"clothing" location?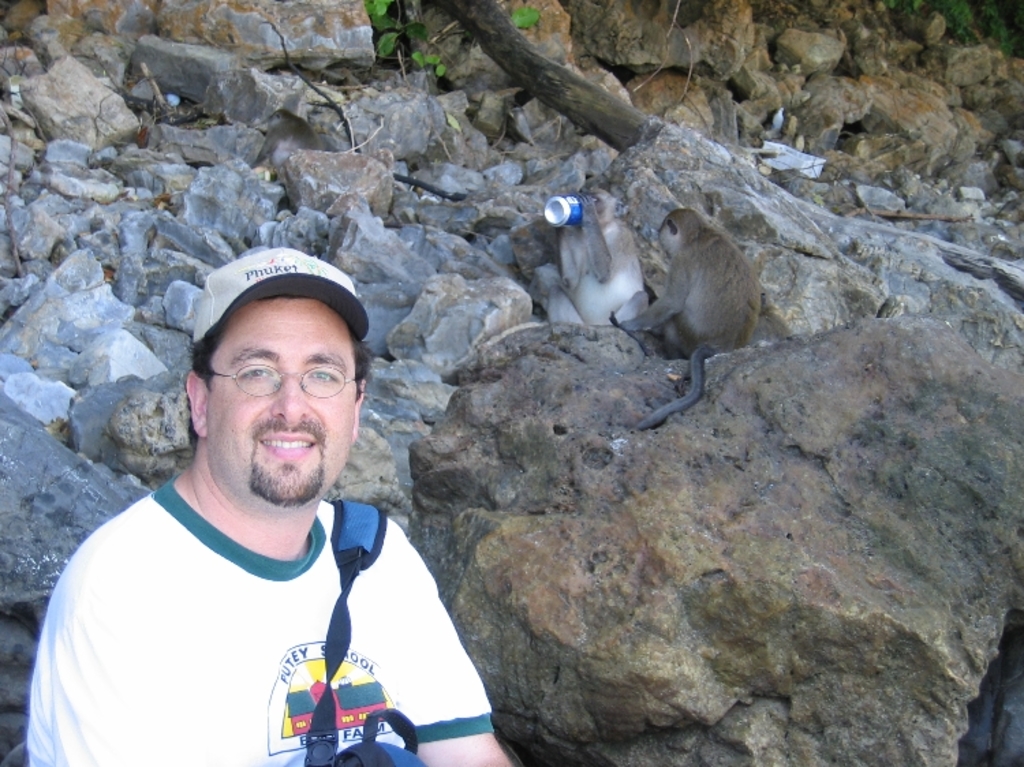
locate(33, 429, 486, 763)
